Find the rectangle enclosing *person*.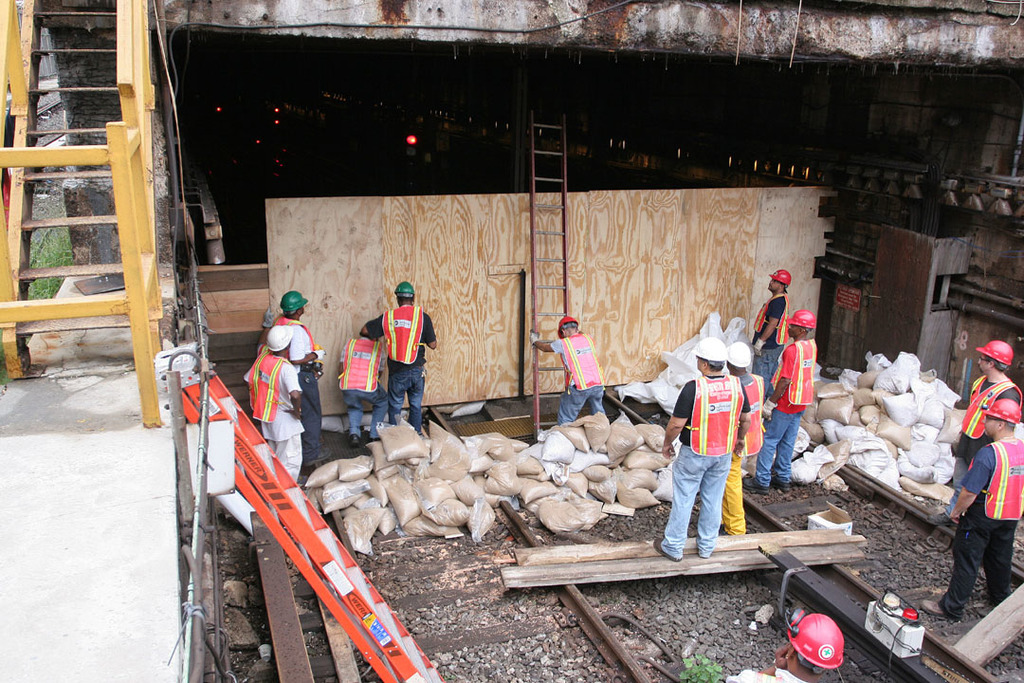
[x1=331, y1=319, x2=400, y2=439].
